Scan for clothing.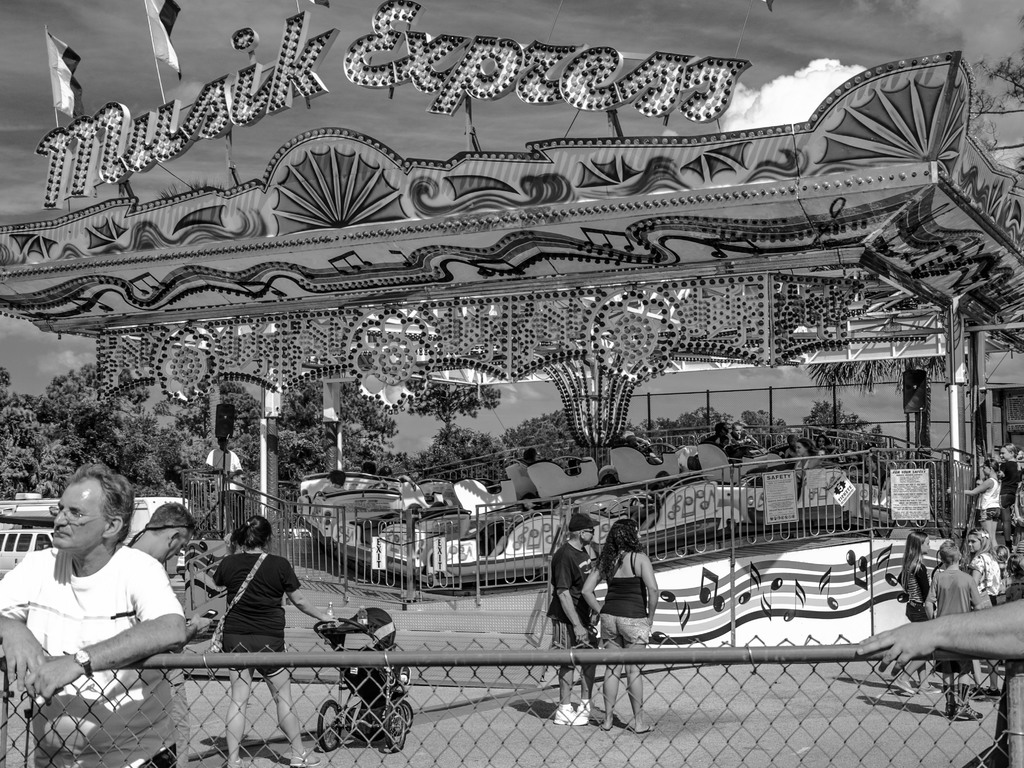
Scan result: left=2, top=549, right=184, bottom=767.
